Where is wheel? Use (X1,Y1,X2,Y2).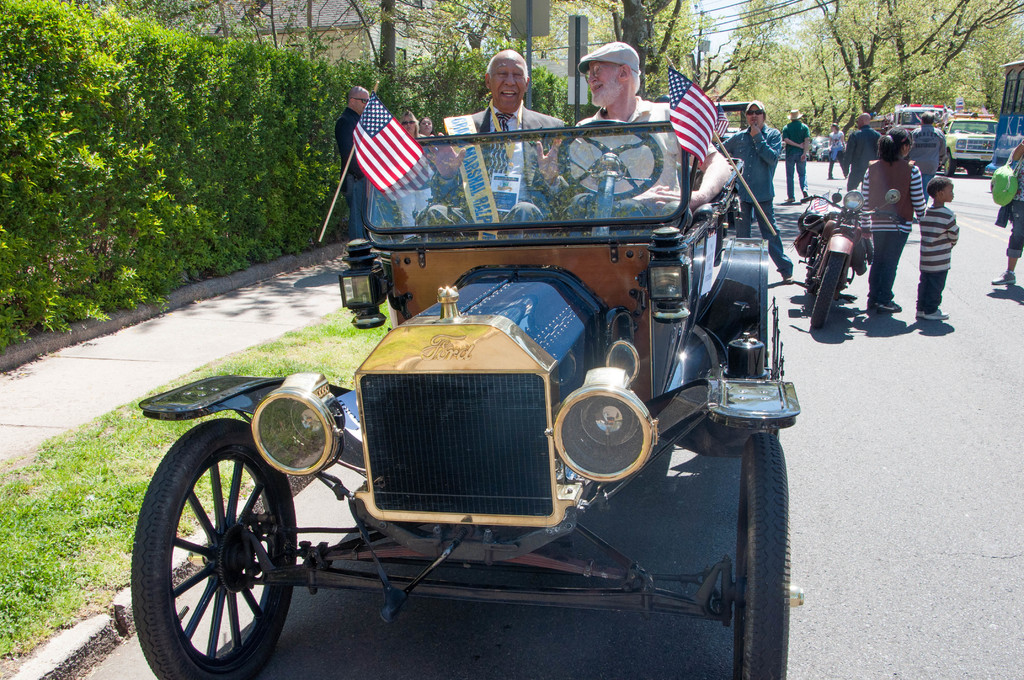
(134,421,303,679).
